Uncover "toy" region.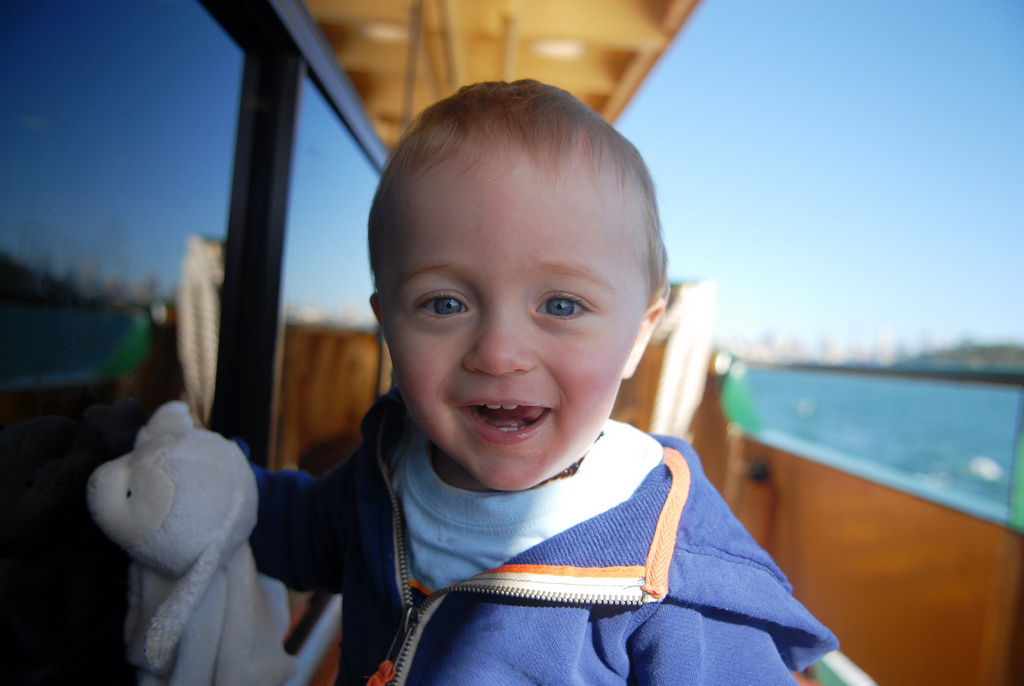
Uncovered: {"left": 60, "top": 392, "right": 384, "bottom": 685}.
